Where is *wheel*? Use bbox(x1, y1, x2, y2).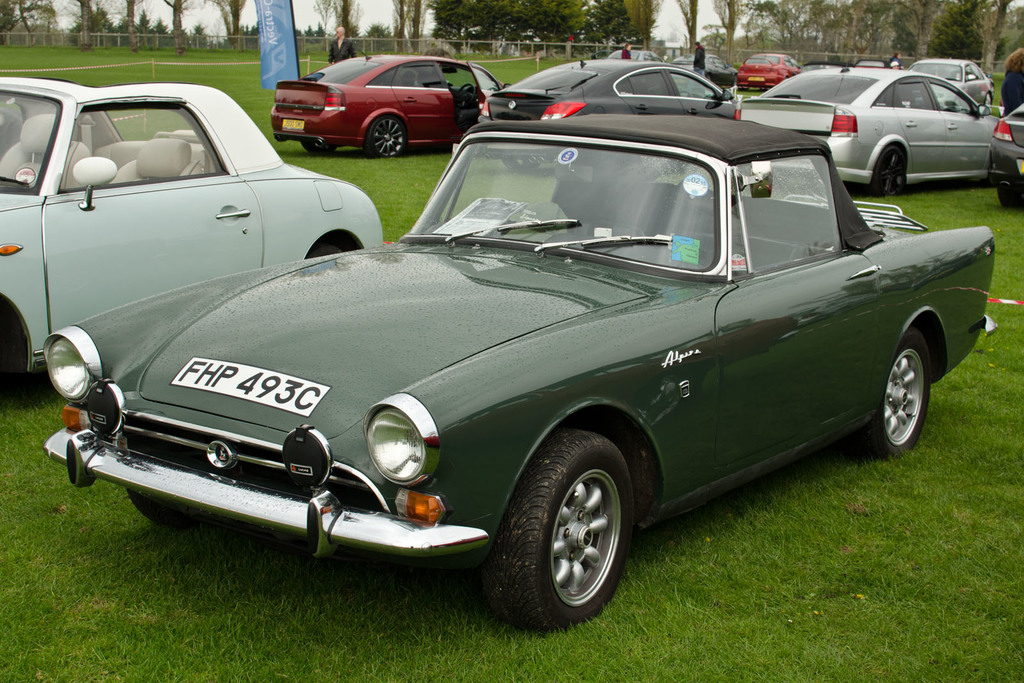
bbox(706, 73, 712, 82).
